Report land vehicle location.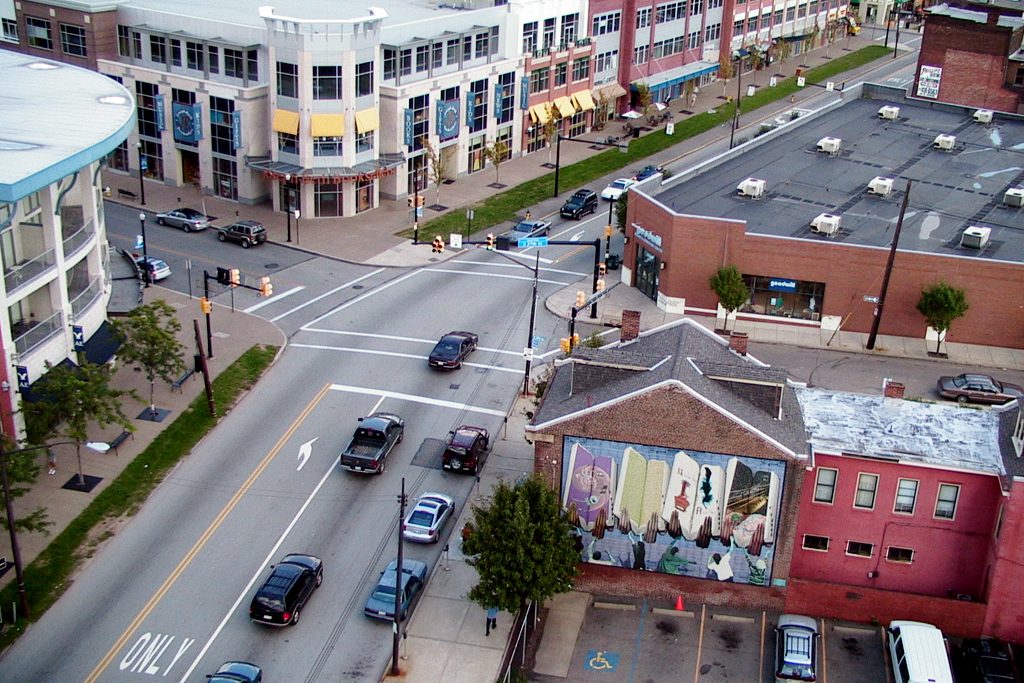
Report: x1=217, y1=219, x2=261, y2=244.
